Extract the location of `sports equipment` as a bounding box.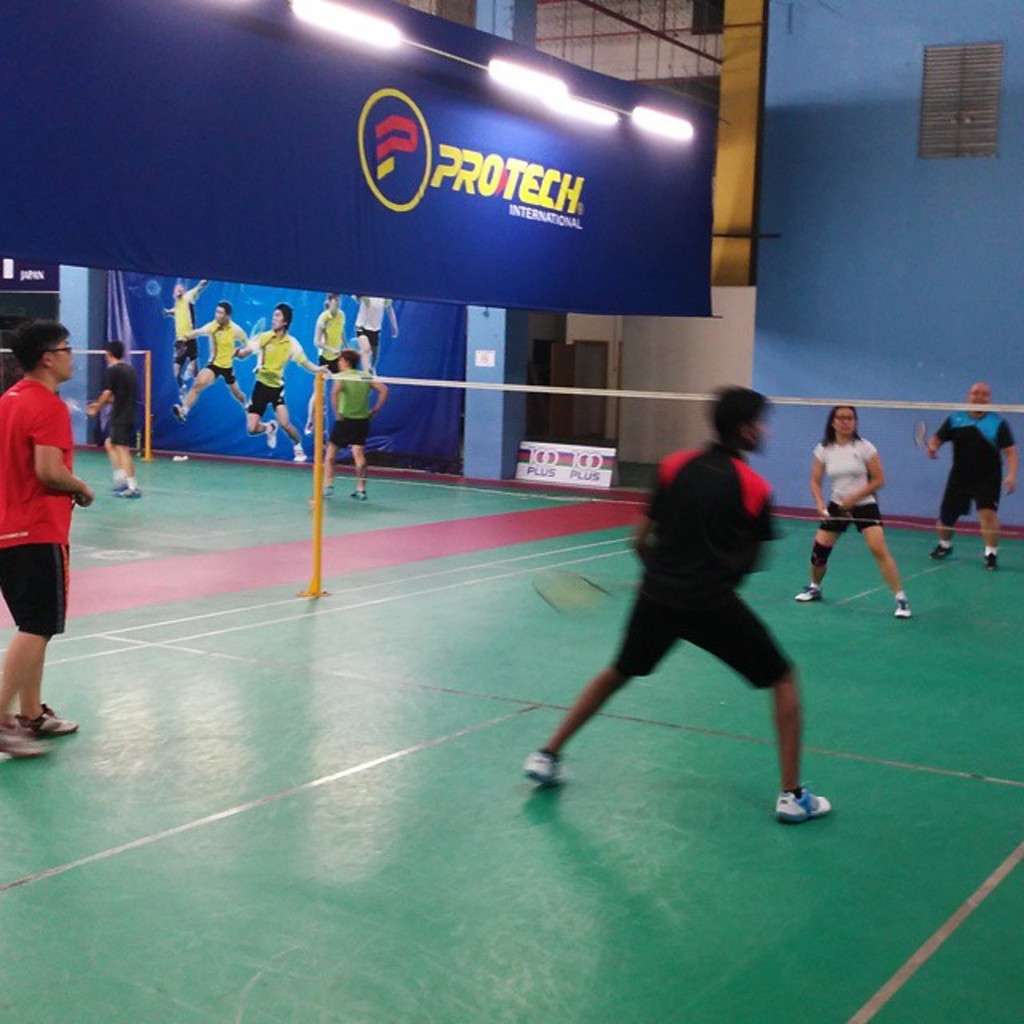
locate(518, 750, 568, 789).
